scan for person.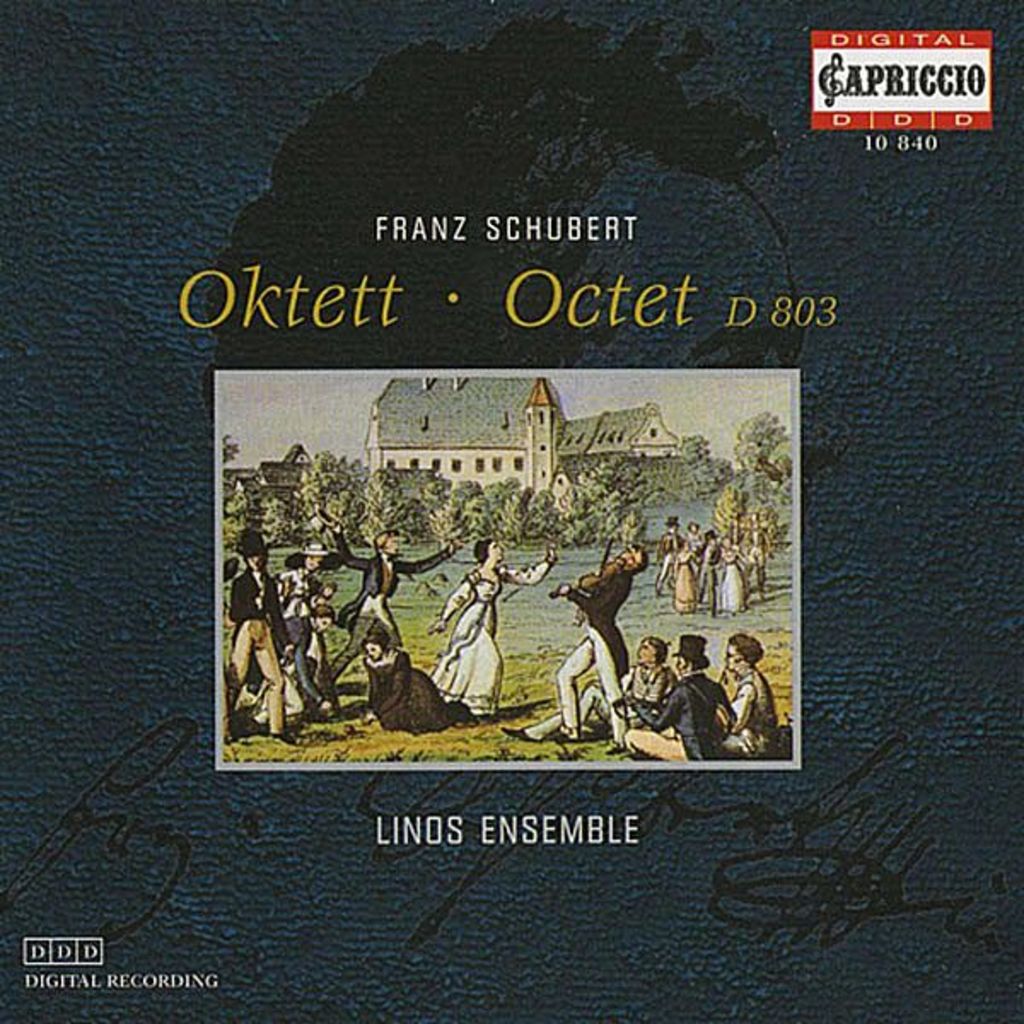
Scan result: (626, 633, 730, 759).
